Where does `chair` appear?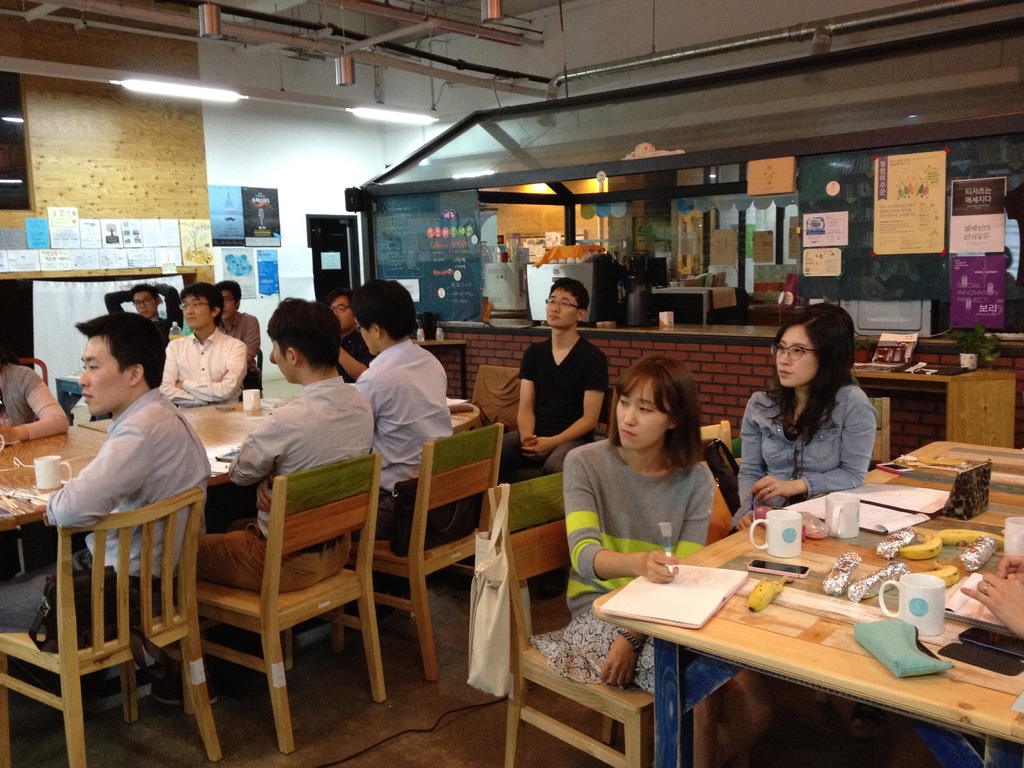
Appears at [left=248, top=347, right=266, bottom=379].
